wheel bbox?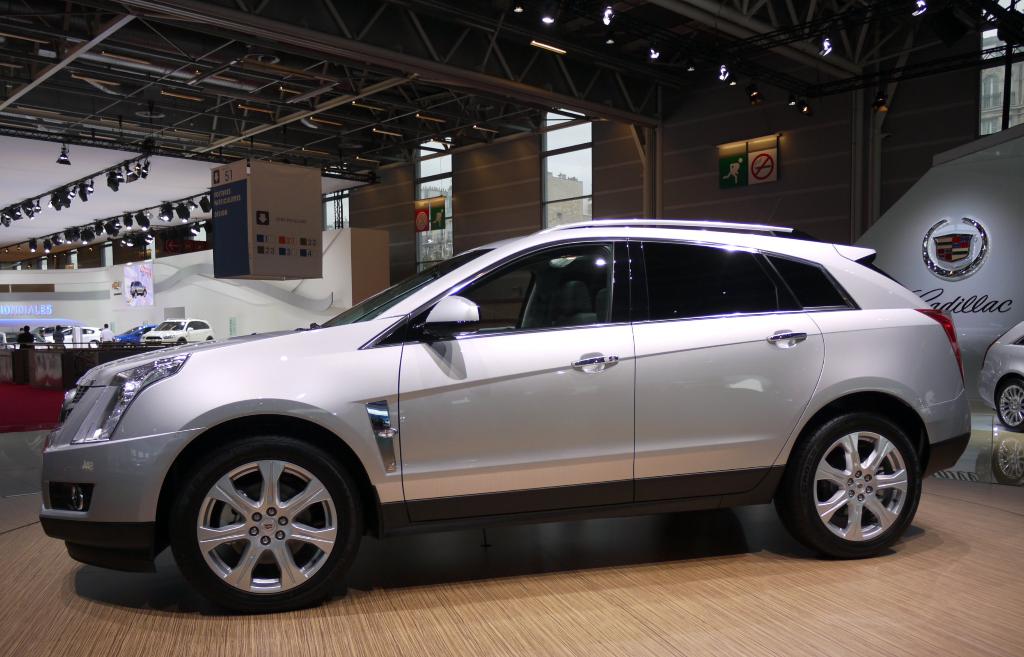
<region>775, 409, 918, 560</region>
